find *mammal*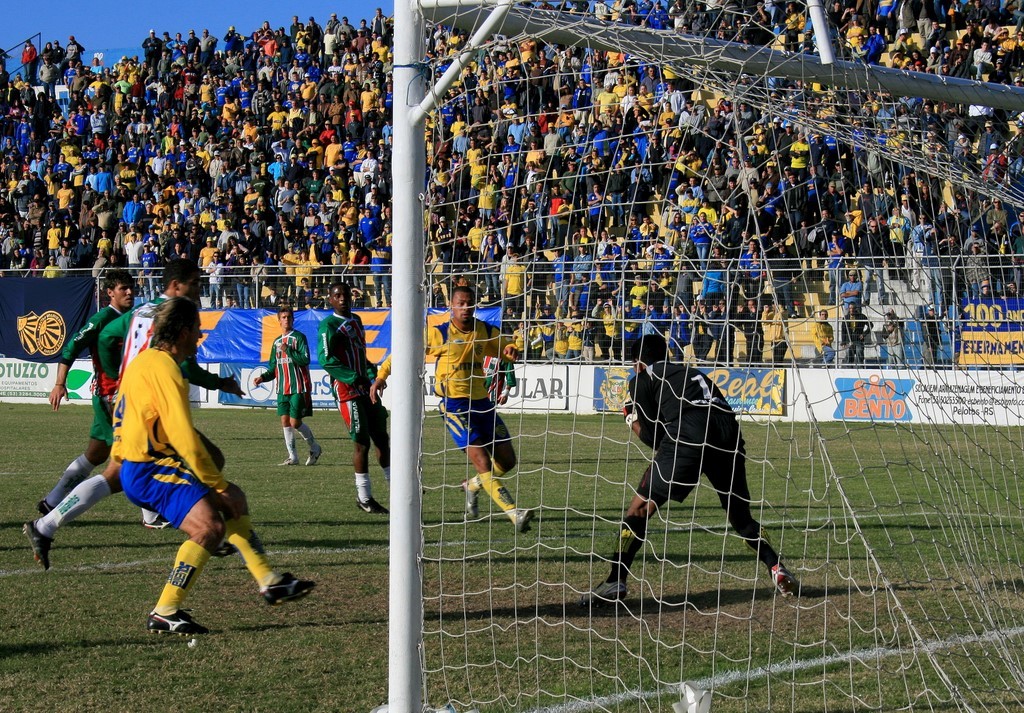
[252,301,320,469]
